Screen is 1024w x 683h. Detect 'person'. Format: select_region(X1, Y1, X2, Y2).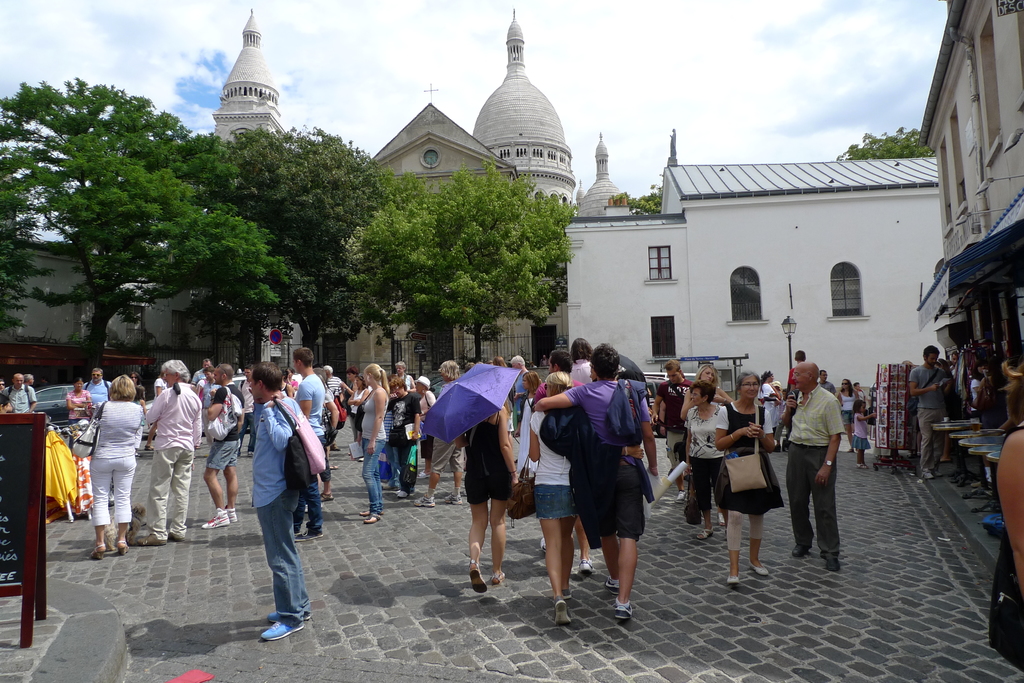
select_region(783, 346, 854, 577).
